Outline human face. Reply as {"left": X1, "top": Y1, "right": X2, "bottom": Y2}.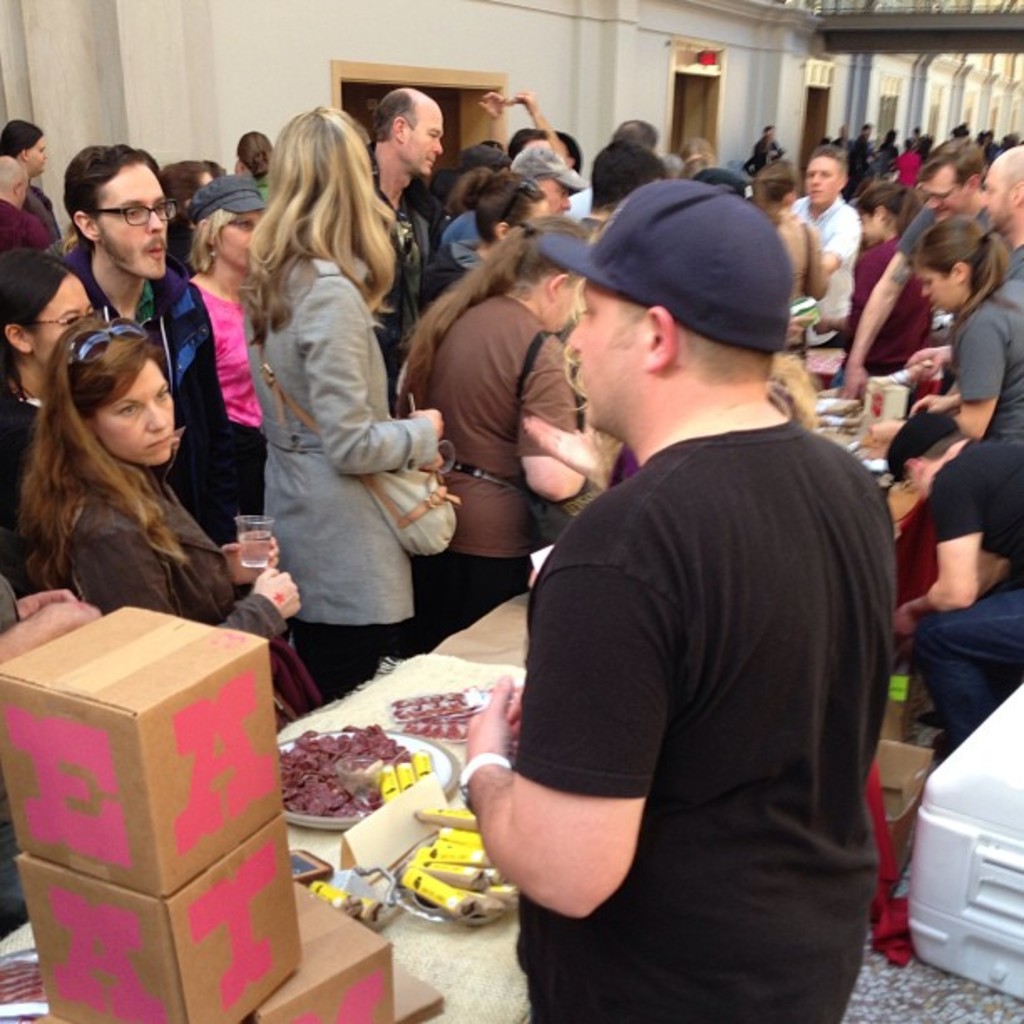
{"left": 214, "top": 212, "right": 268, "bottom": 268}.
